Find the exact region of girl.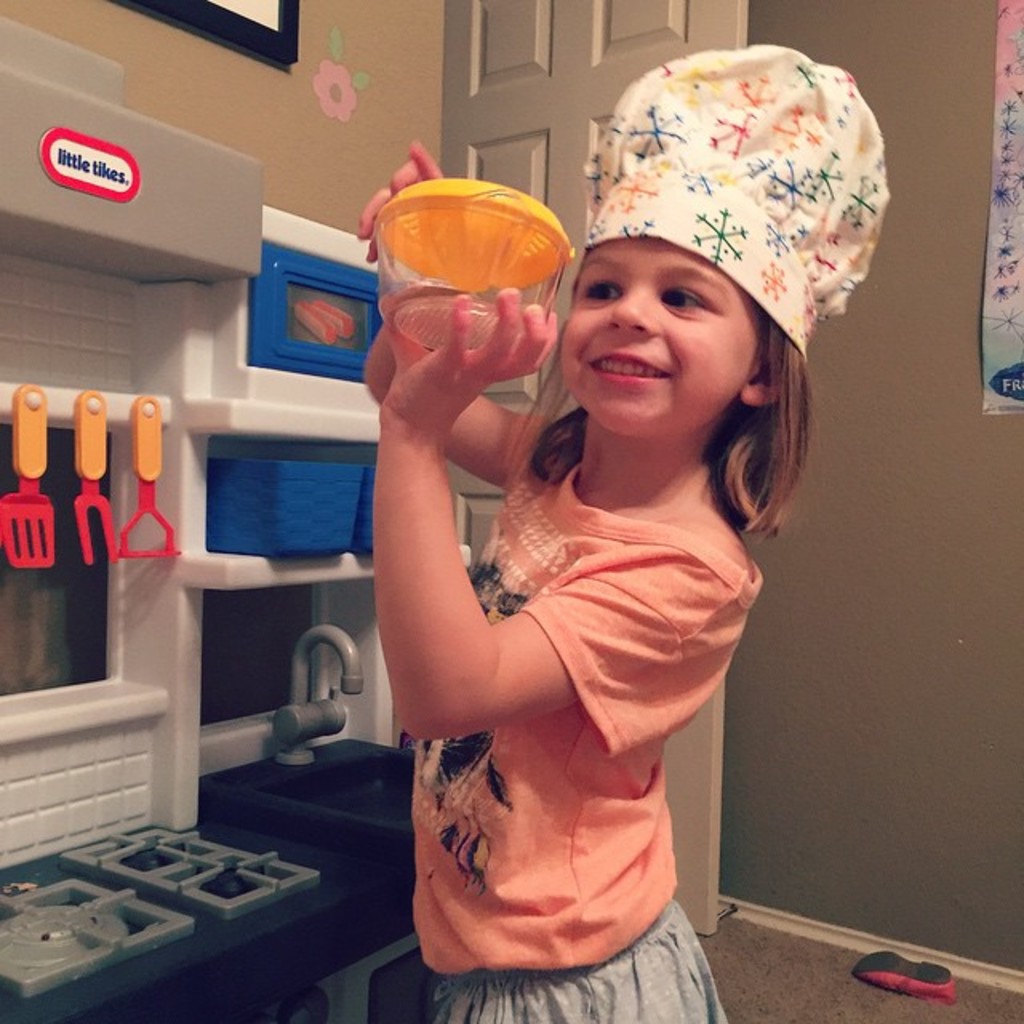
Exact region: 357,45,891,1022.
